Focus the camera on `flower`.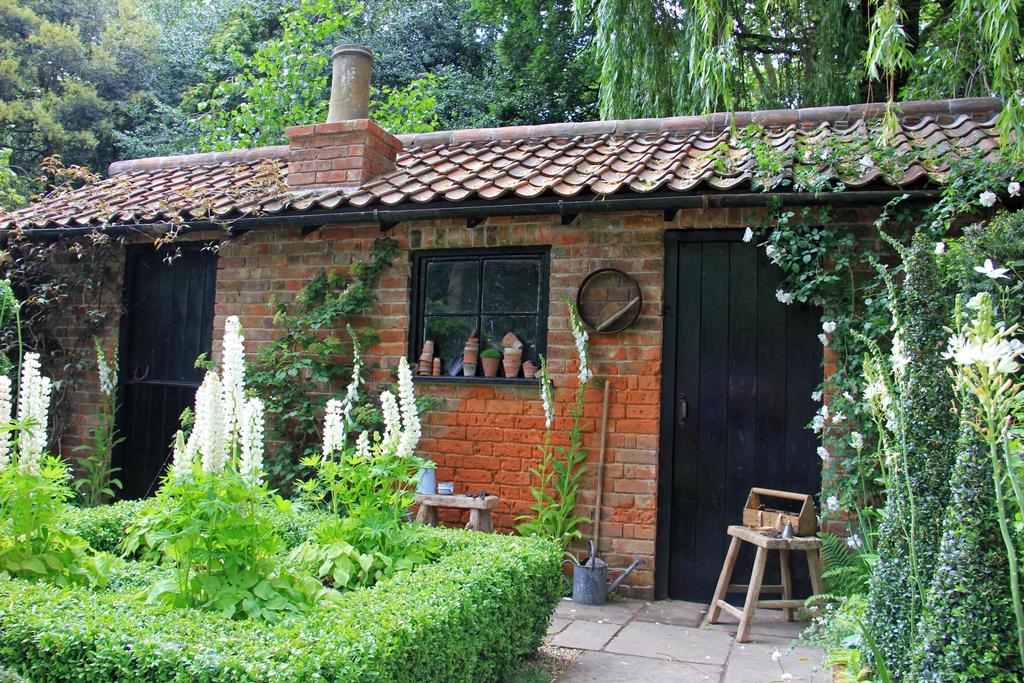
Focus region: <bbox>773, 288, 783, 302</bbox>.
